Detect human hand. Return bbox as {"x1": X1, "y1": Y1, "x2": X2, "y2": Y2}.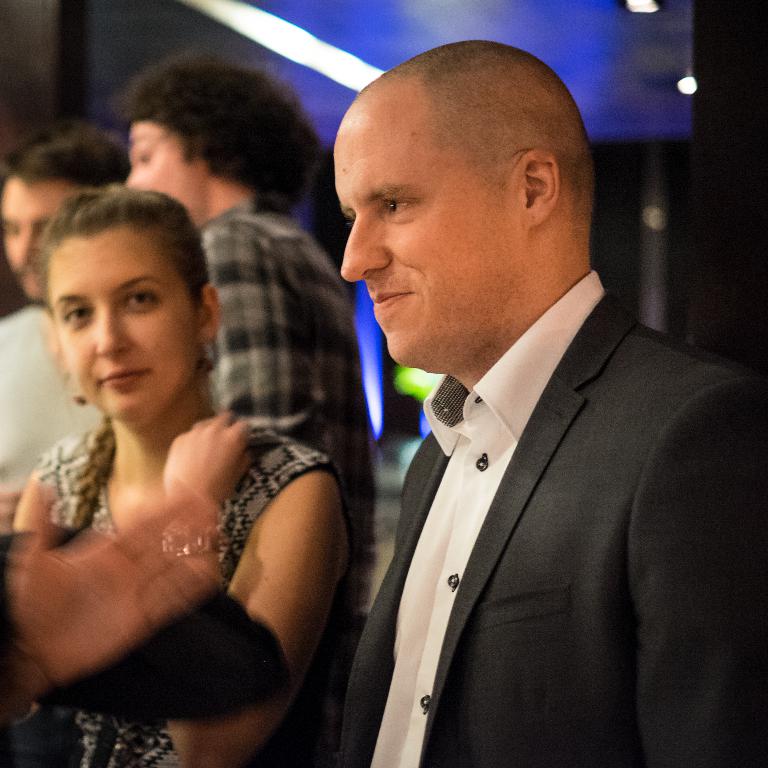
{"x1": 1, "y1": 472, "x2": 224, "y2": 694}.
